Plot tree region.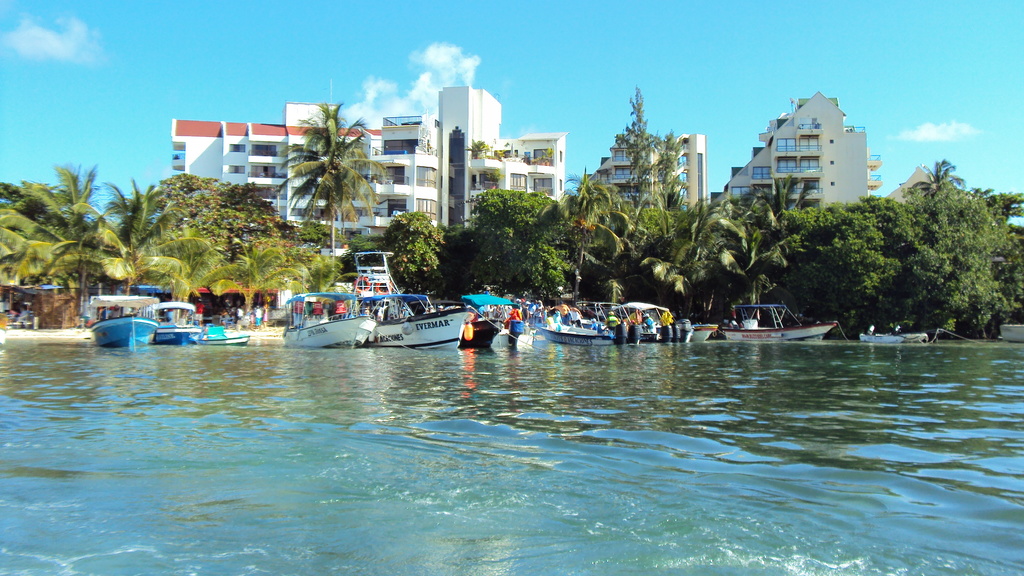
Plotted at box=[563, 172, 629, 292].
